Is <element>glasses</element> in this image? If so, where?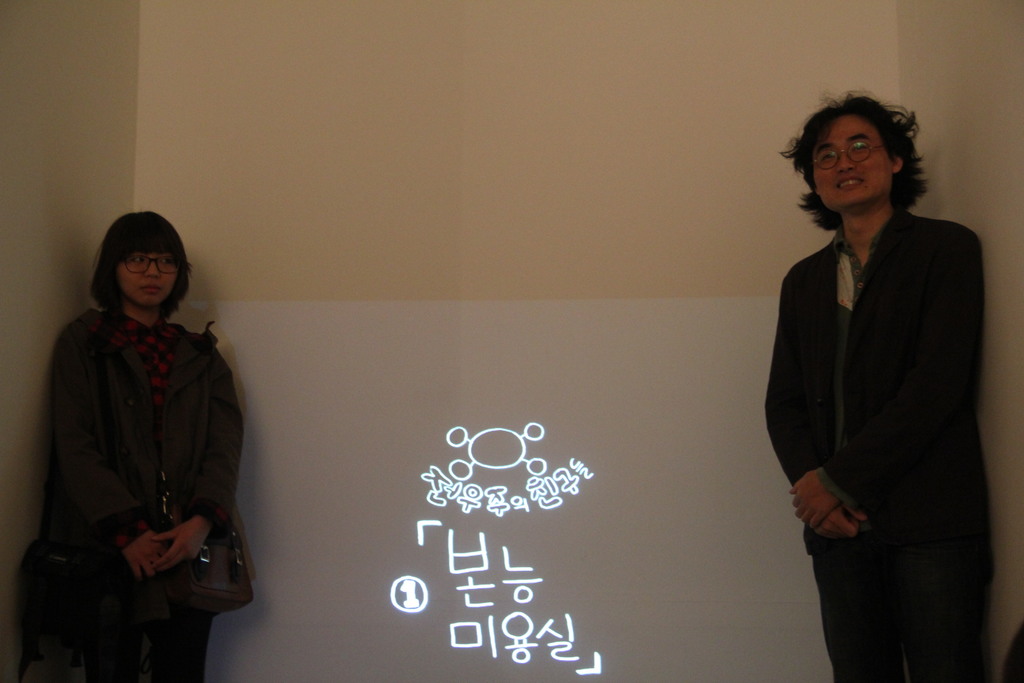
Yes, at crop(122, 249, 180, 272).
